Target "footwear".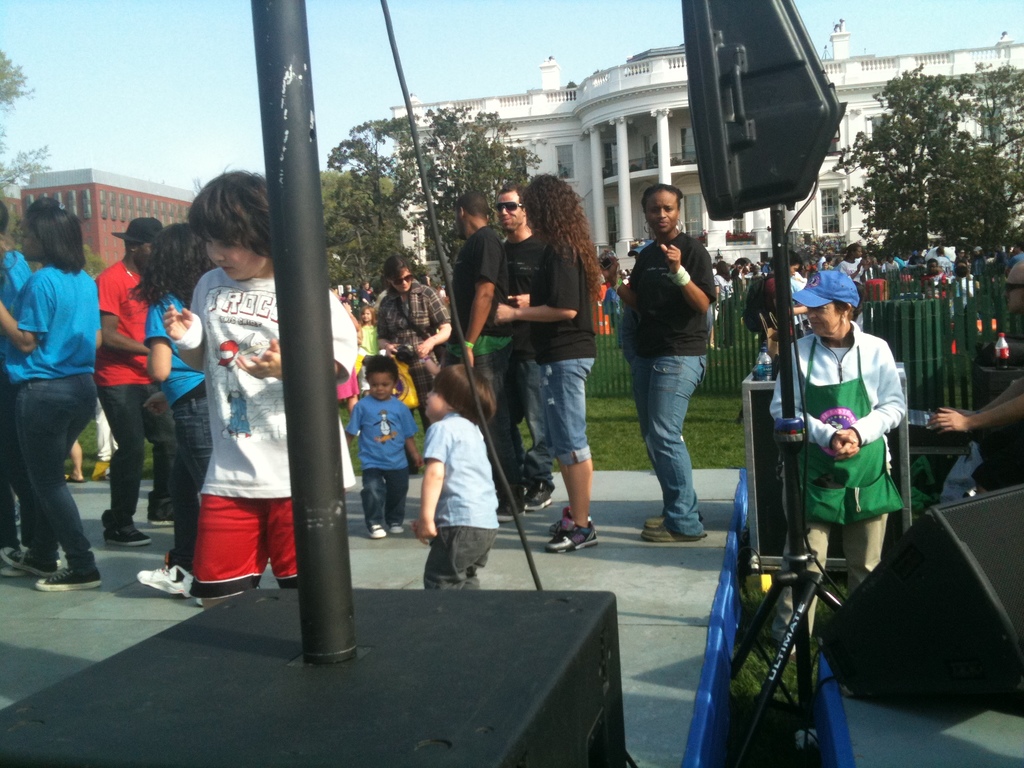
Target region: box(133, 563, 202, 607).
